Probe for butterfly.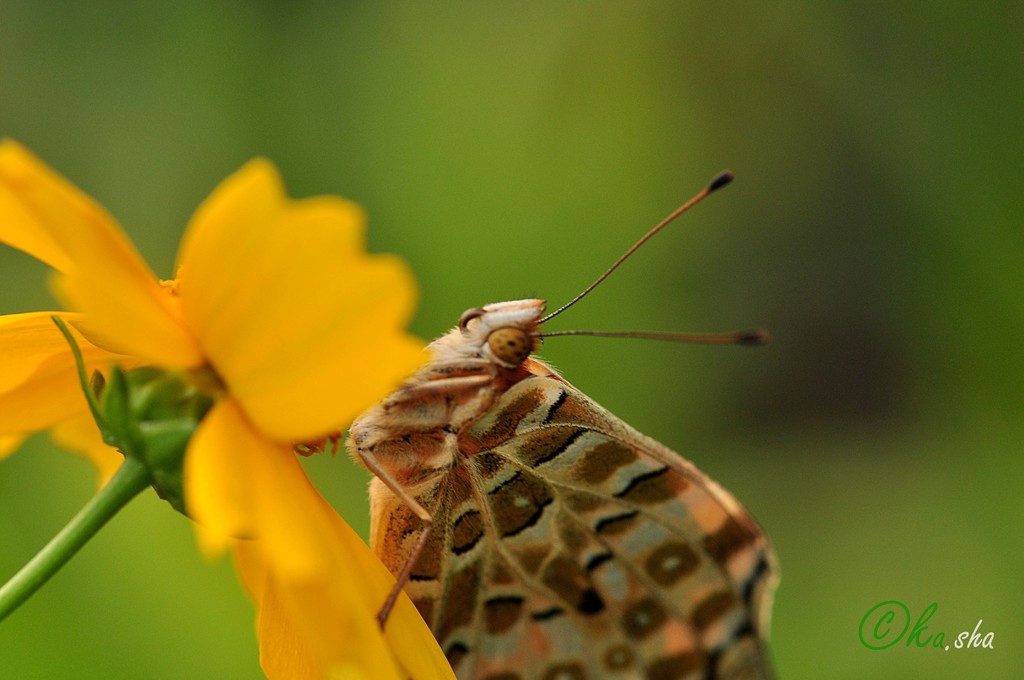
Probe result: (x1=348, y1=165, x2=784, y2=679).
